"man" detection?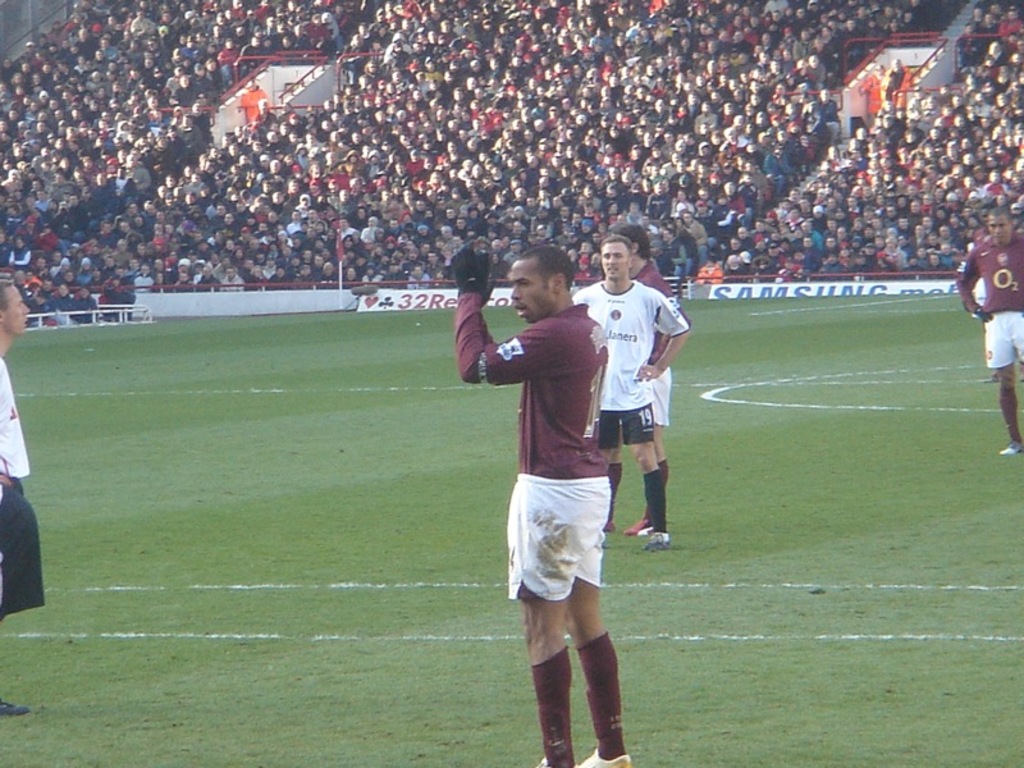
l=602, t=228, r=671, b=532
